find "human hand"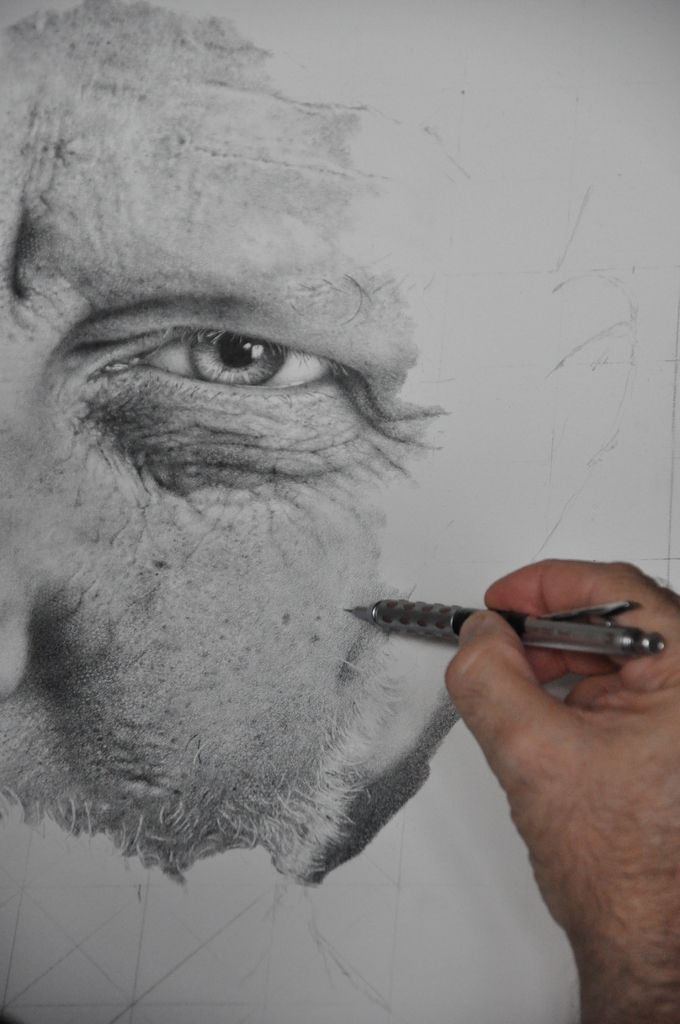
[441,556,679,947]
